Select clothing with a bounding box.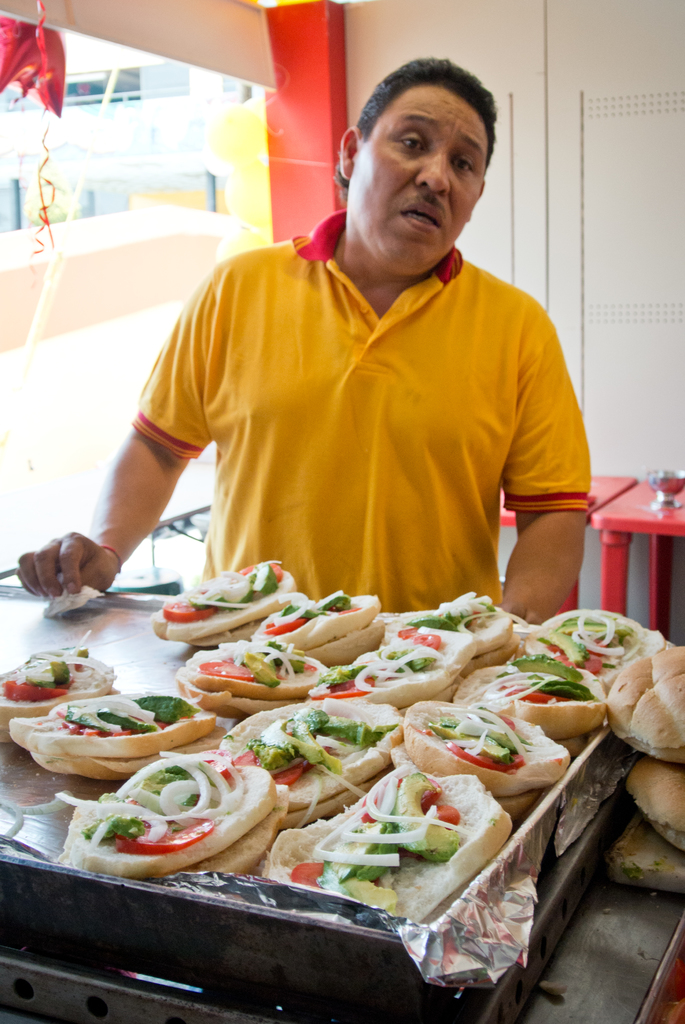
{"x1": 189, "y1": 209, "x2": 606, "y2": 599}.
